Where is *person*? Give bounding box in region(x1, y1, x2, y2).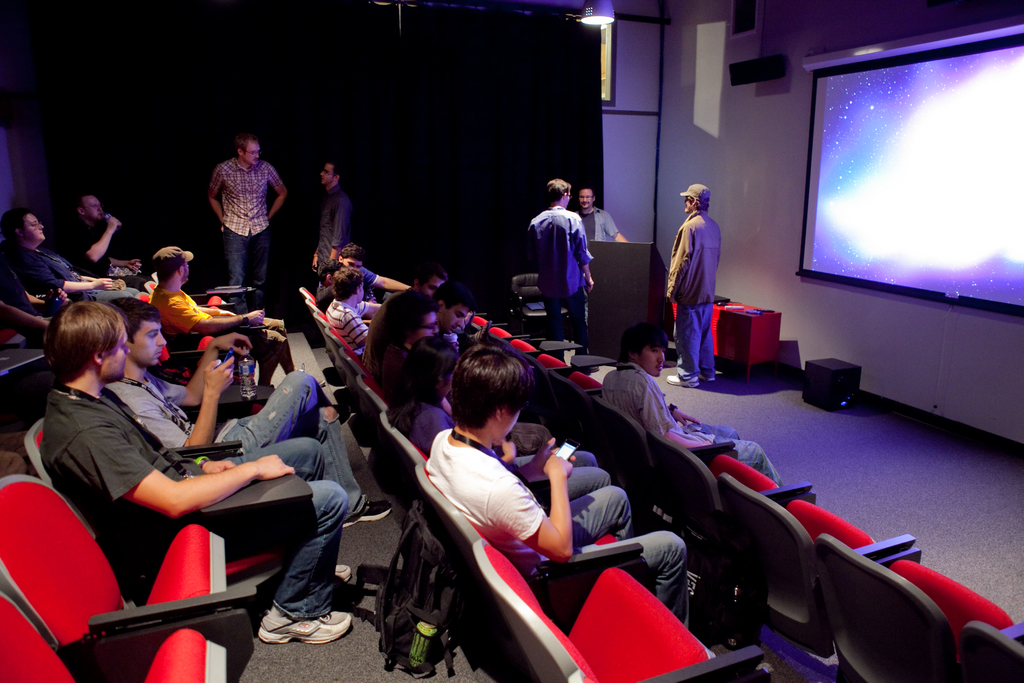
region(104, 302, 388, 533).
